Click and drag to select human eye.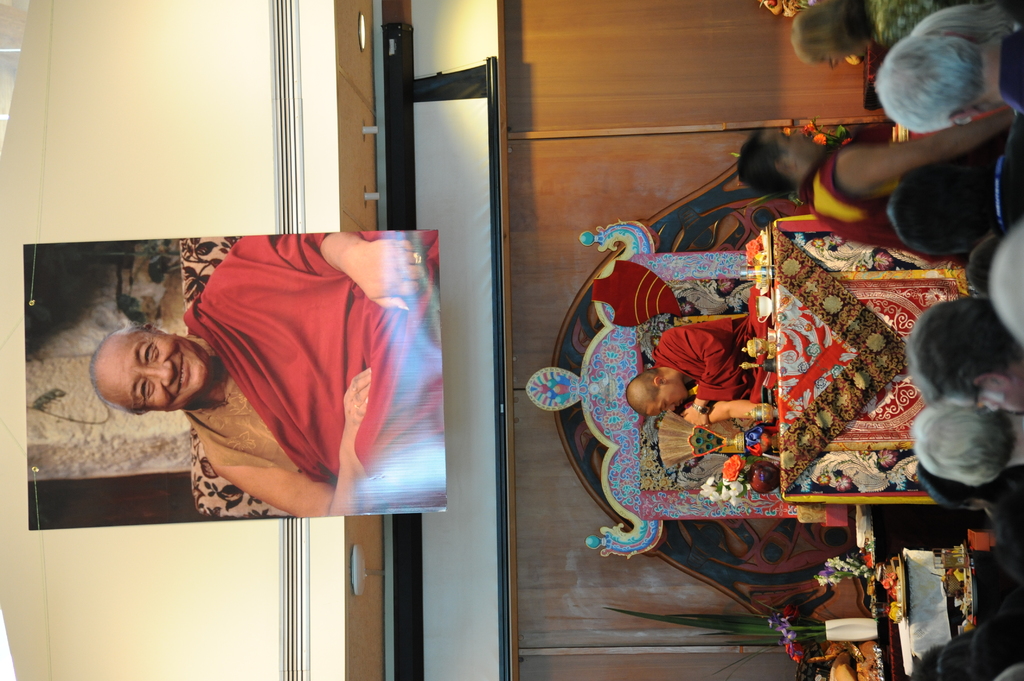
Selection: Rect(138, 378, 146, 403).
